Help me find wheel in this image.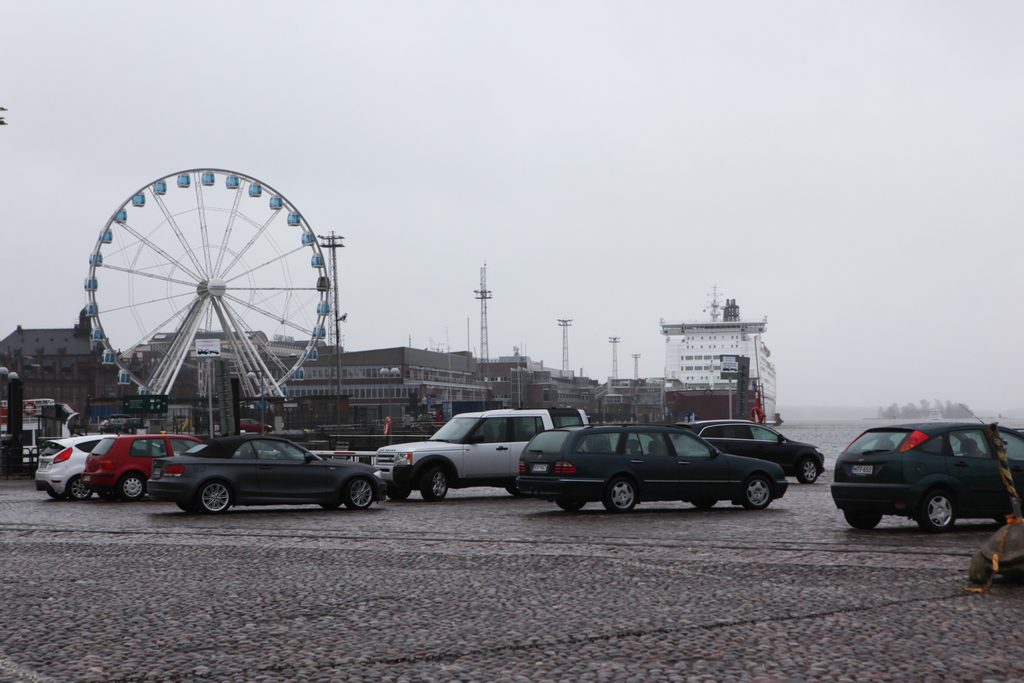
Found it: (x1=429, y1=460, x2=451, y2=505).
